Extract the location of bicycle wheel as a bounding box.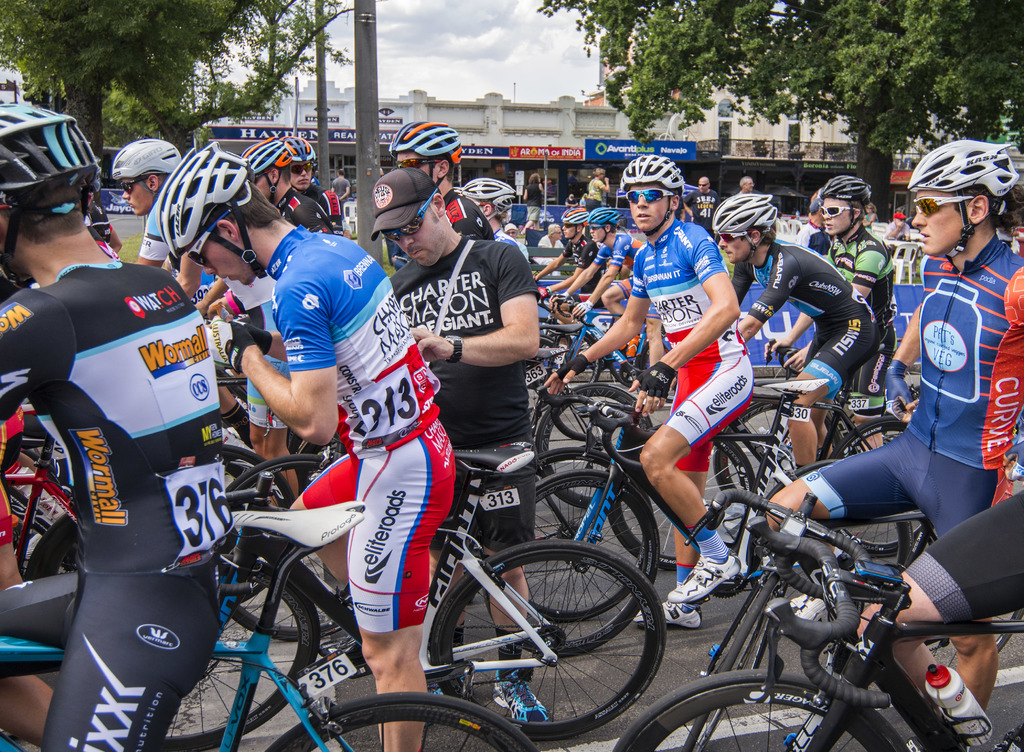
{"left": 214, "top": 452, "right": 364, "bottom": 526}.
